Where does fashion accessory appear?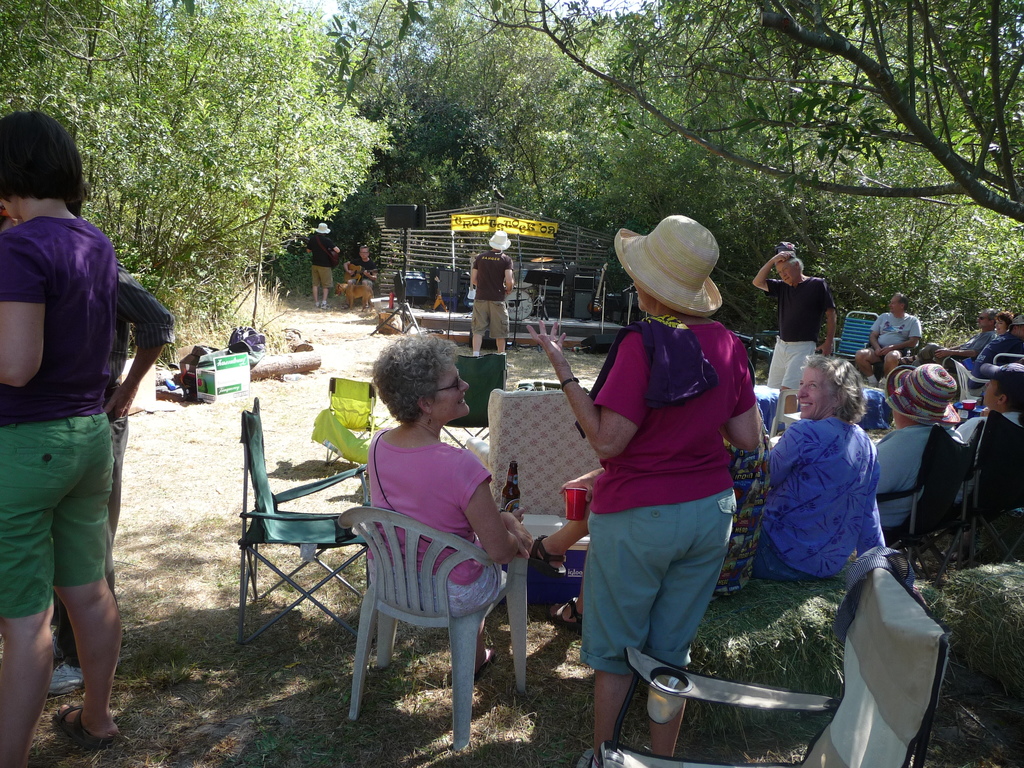
Appears at 474/648/495/678.
